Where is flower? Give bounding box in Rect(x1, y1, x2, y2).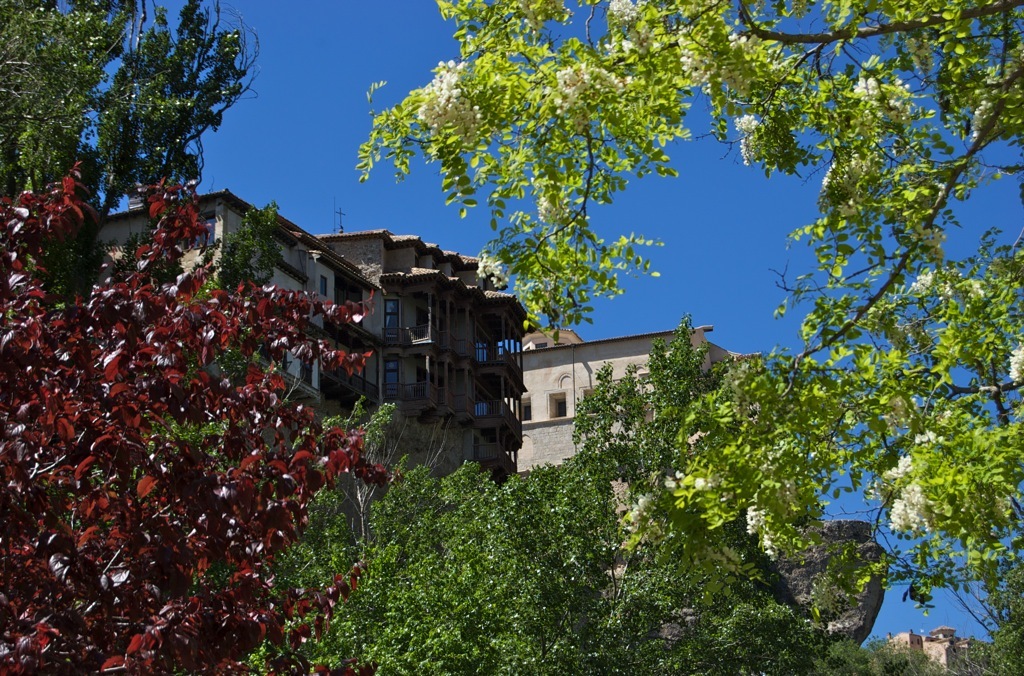
Rect(412, 59, 499, 160).
